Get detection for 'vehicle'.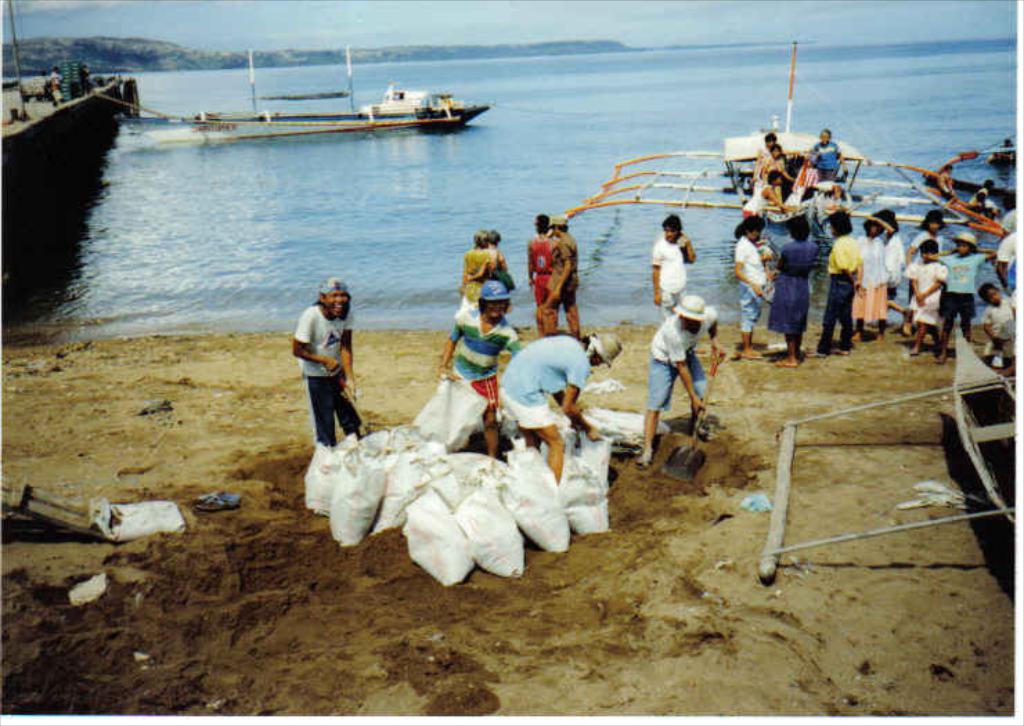
Detection: pyautogui.locateOnScreen(917, 148, 1023, 213).
